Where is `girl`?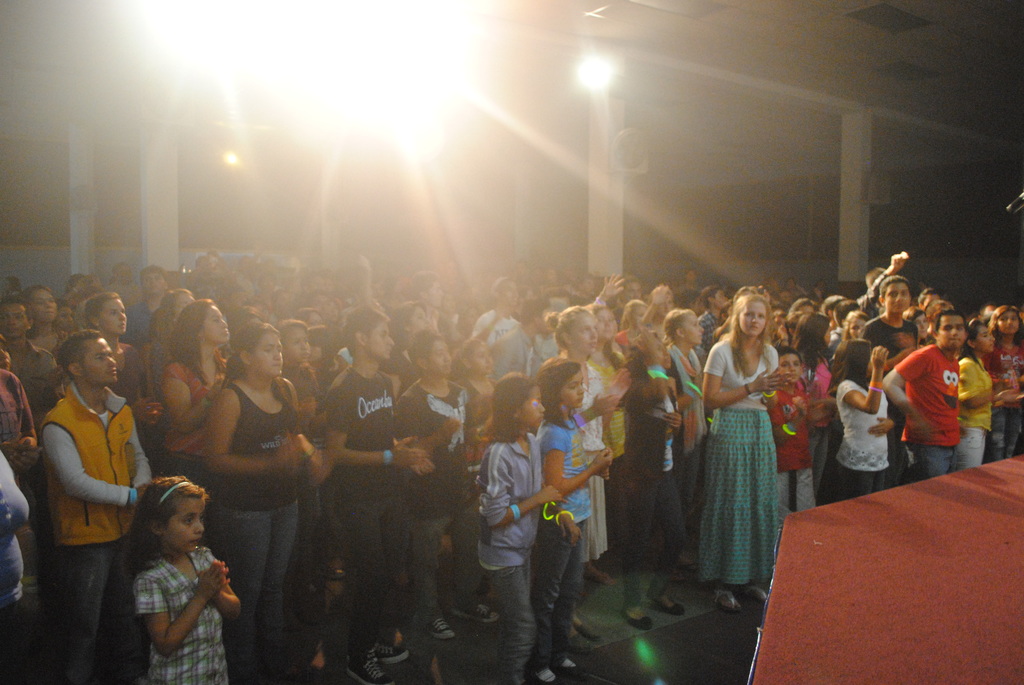
bbox=[698, 294, 787, 609].
